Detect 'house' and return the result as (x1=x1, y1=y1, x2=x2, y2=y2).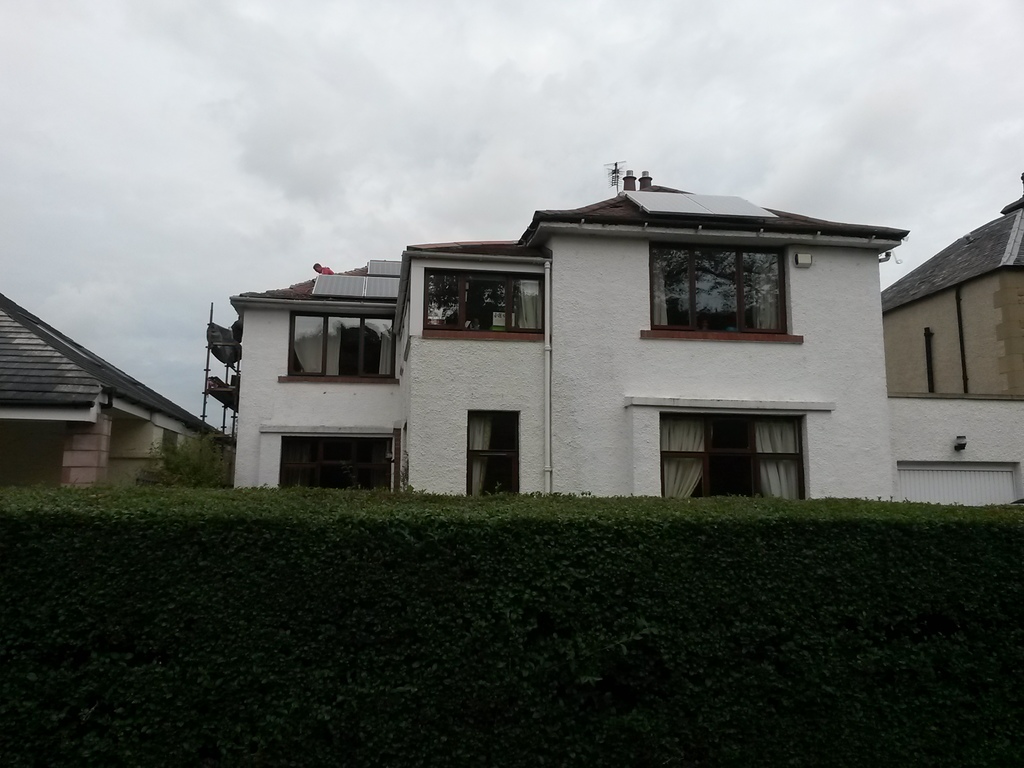
(x1=238, y1=156, x2=938, y2=536).
